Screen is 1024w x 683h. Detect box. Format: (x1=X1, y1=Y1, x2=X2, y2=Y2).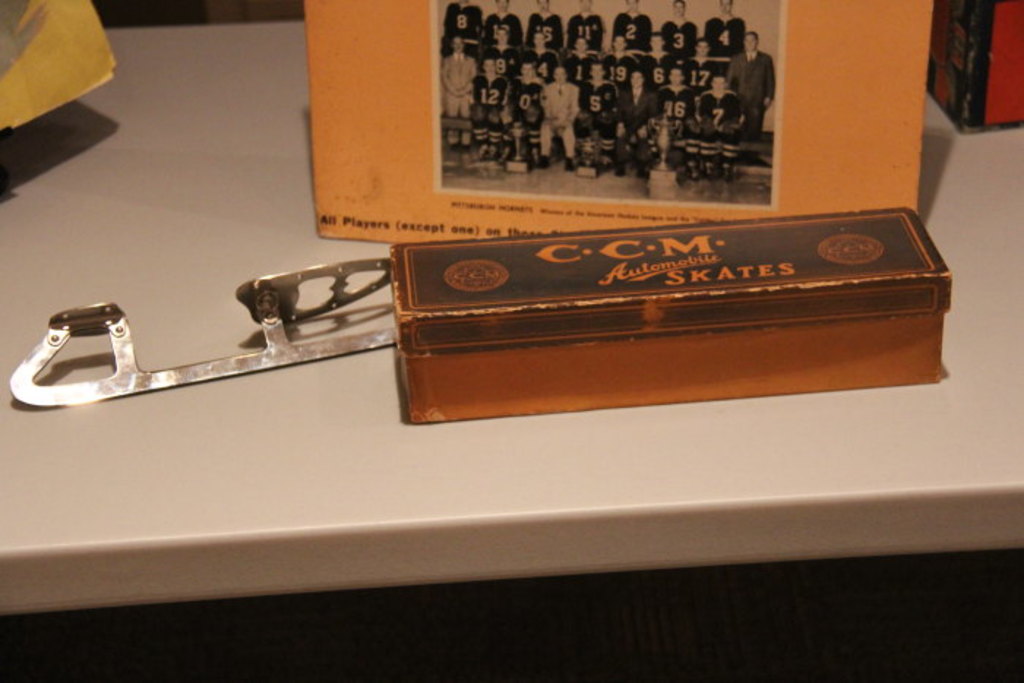
(x1=373, y1=195, x2=964, y2=424).
